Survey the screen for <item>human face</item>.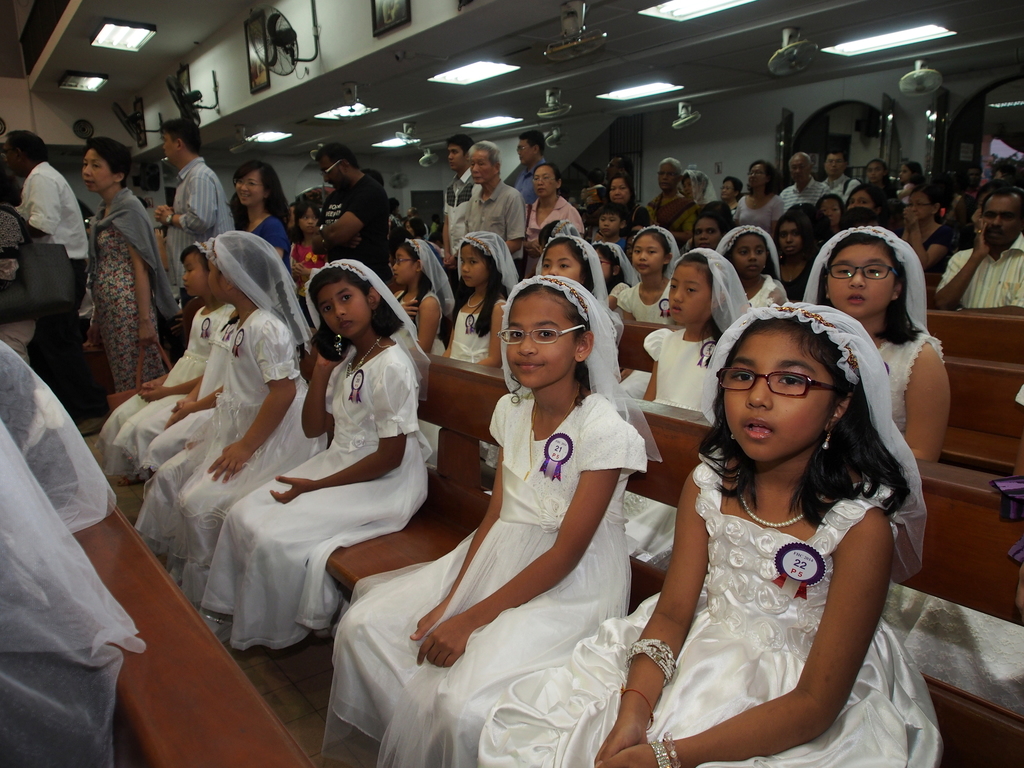
Survey found: rect(530, 166, 558, 197).
